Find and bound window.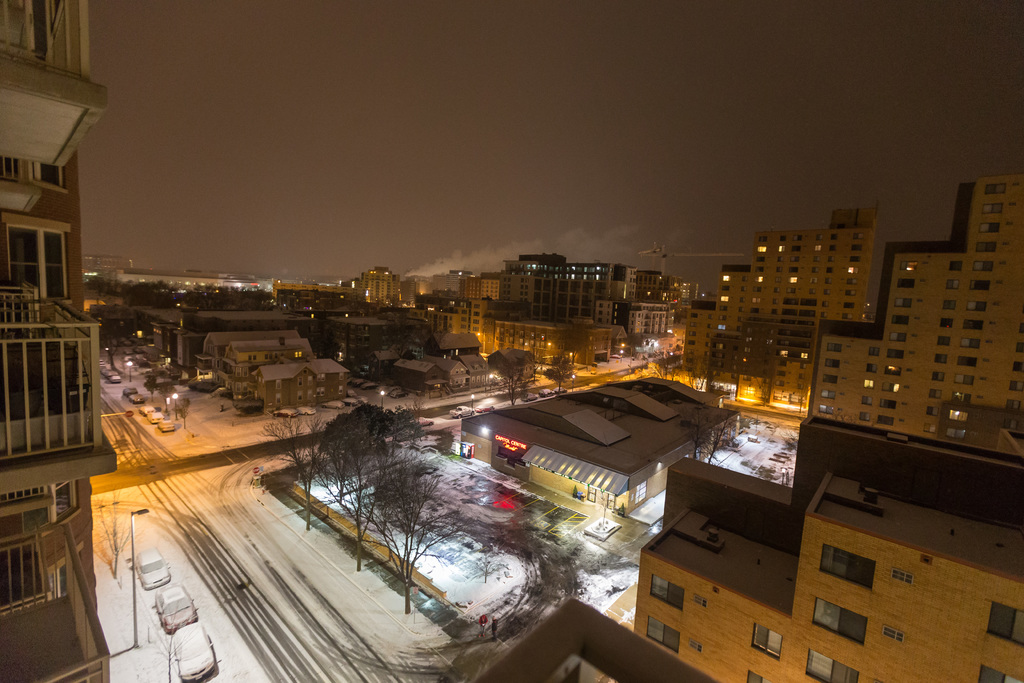
Bound: left=645, top=613, right=678, bottom=654.
